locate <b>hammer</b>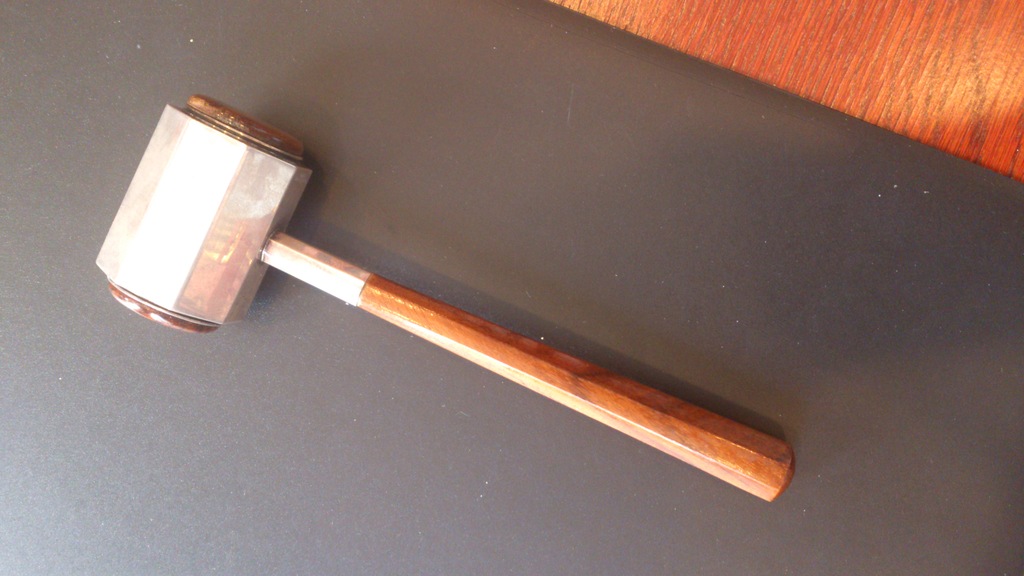
[x1=93, y1=104, x2=800, y2=502]
